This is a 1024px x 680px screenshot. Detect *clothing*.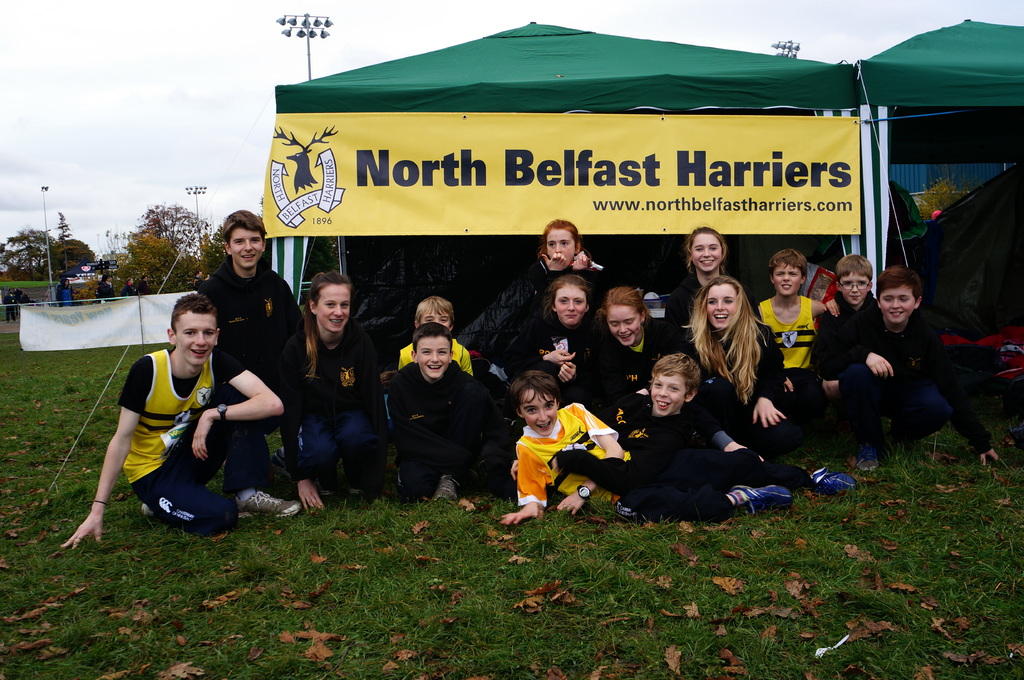
(374, 425, 481, 503).
